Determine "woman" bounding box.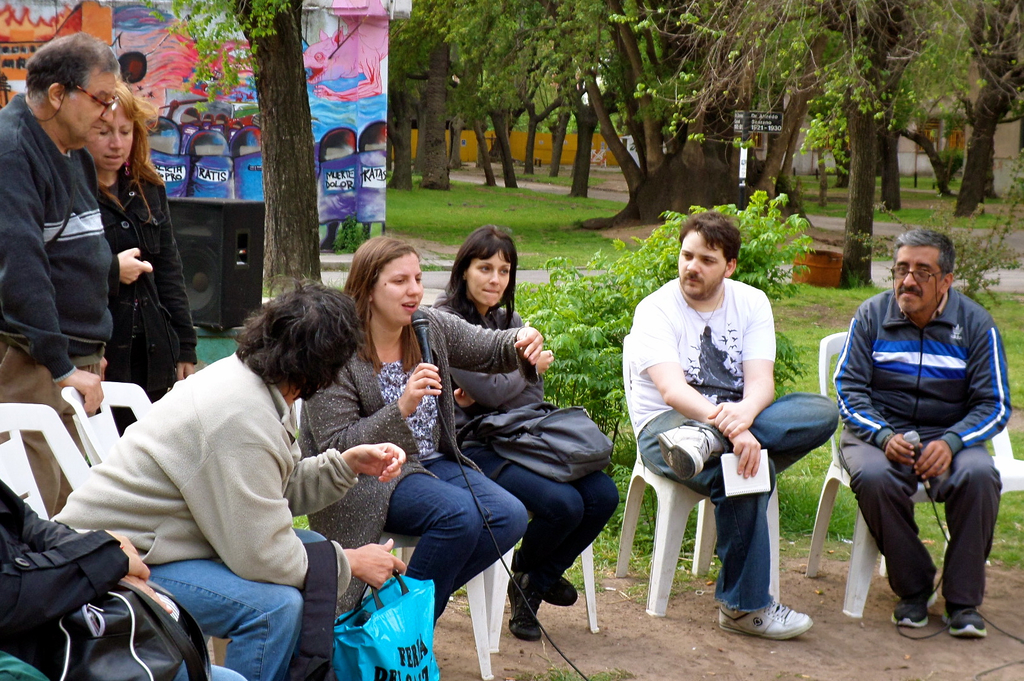
Determined: (left=428, top=222, right=620, bottom=639).
